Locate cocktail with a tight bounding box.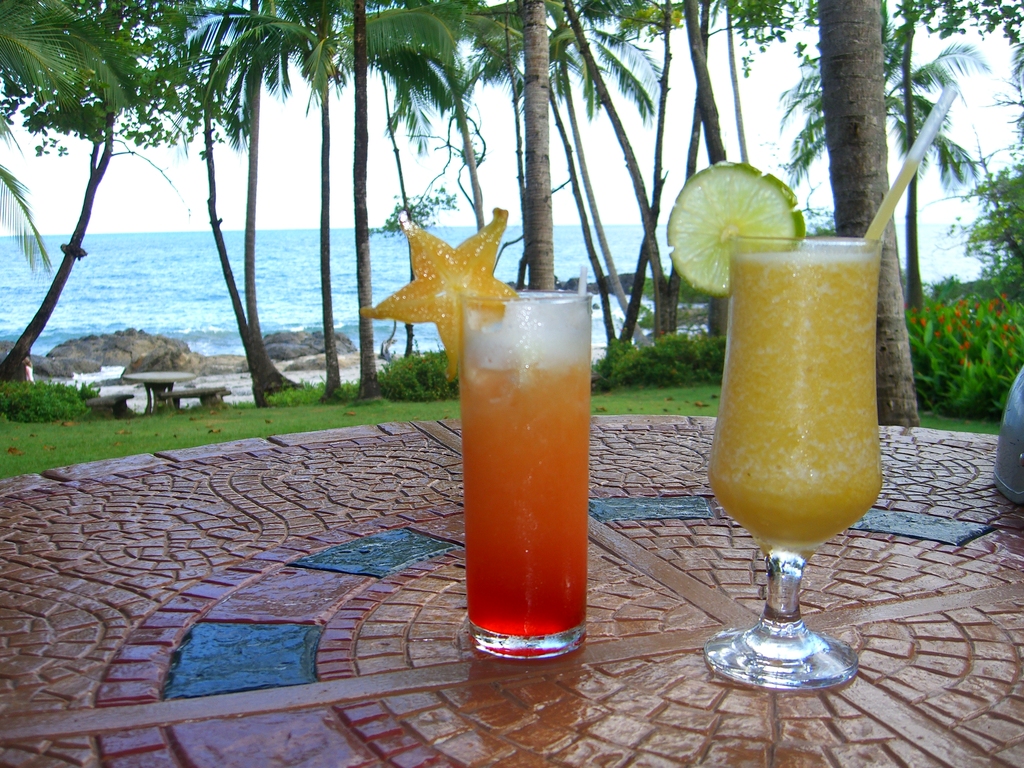
664 162 883 693.
